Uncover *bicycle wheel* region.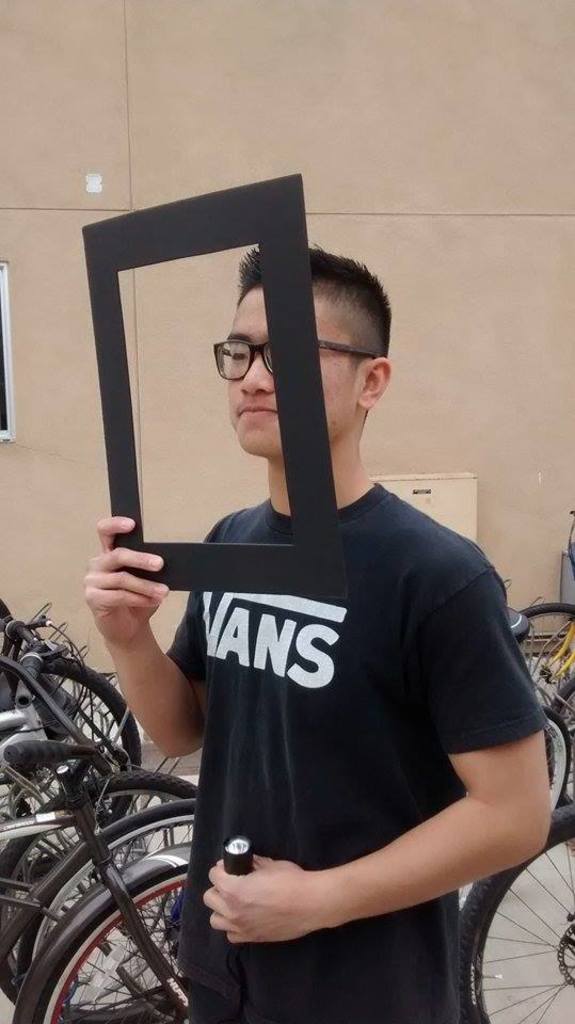
Uncovered: l=540, t=704, r=574, b=814.
